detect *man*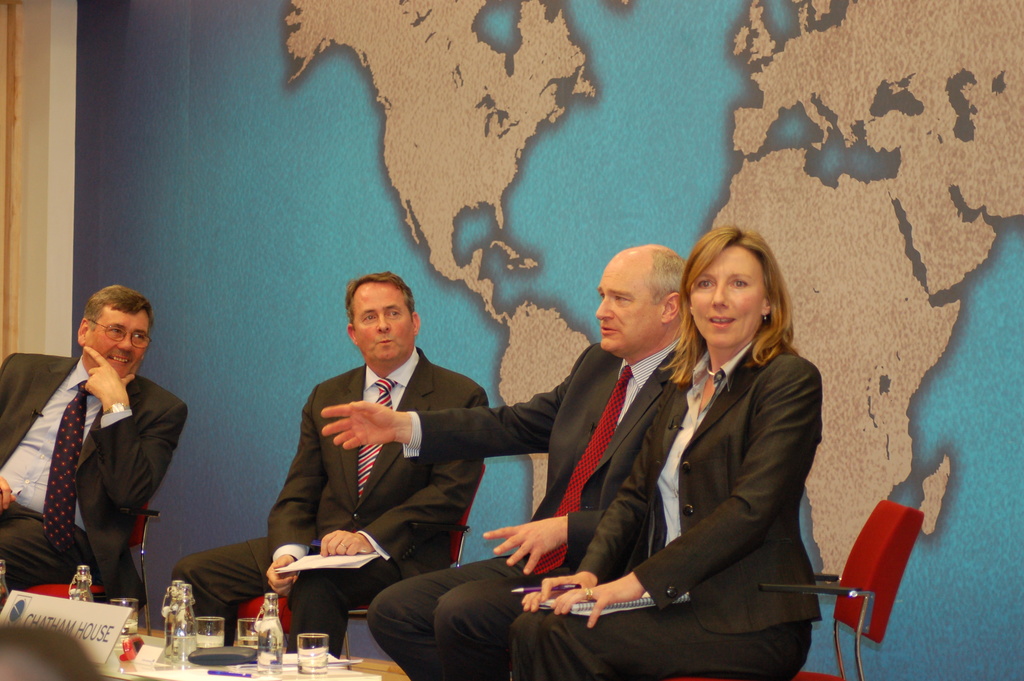
(left=17, top=284, right=193, bottom=625)
